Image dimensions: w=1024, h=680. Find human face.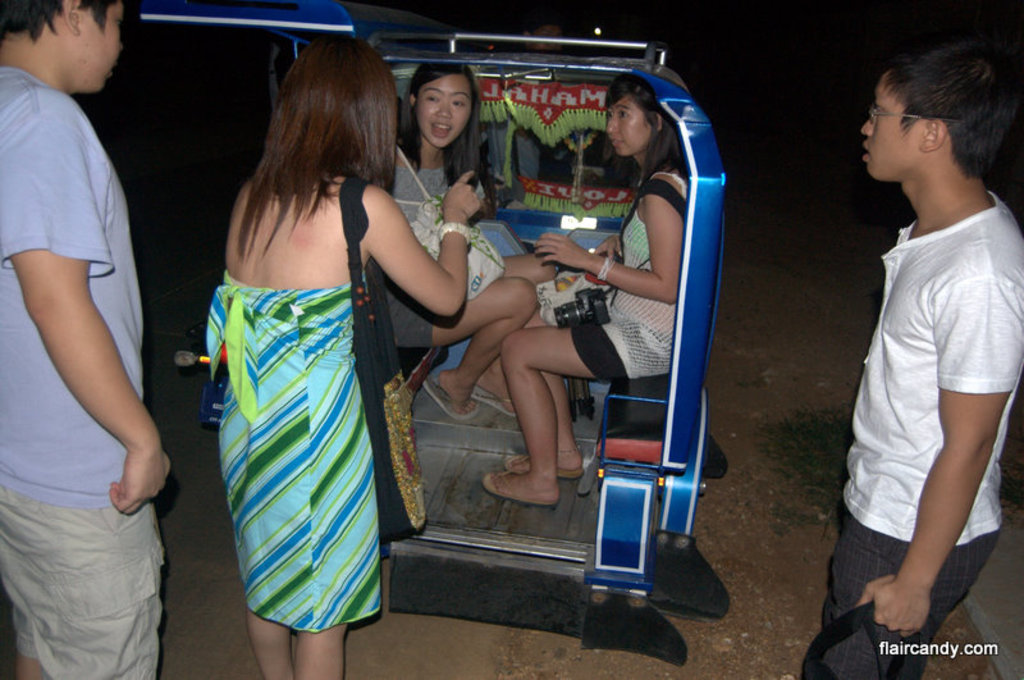
607:92:653:155.
